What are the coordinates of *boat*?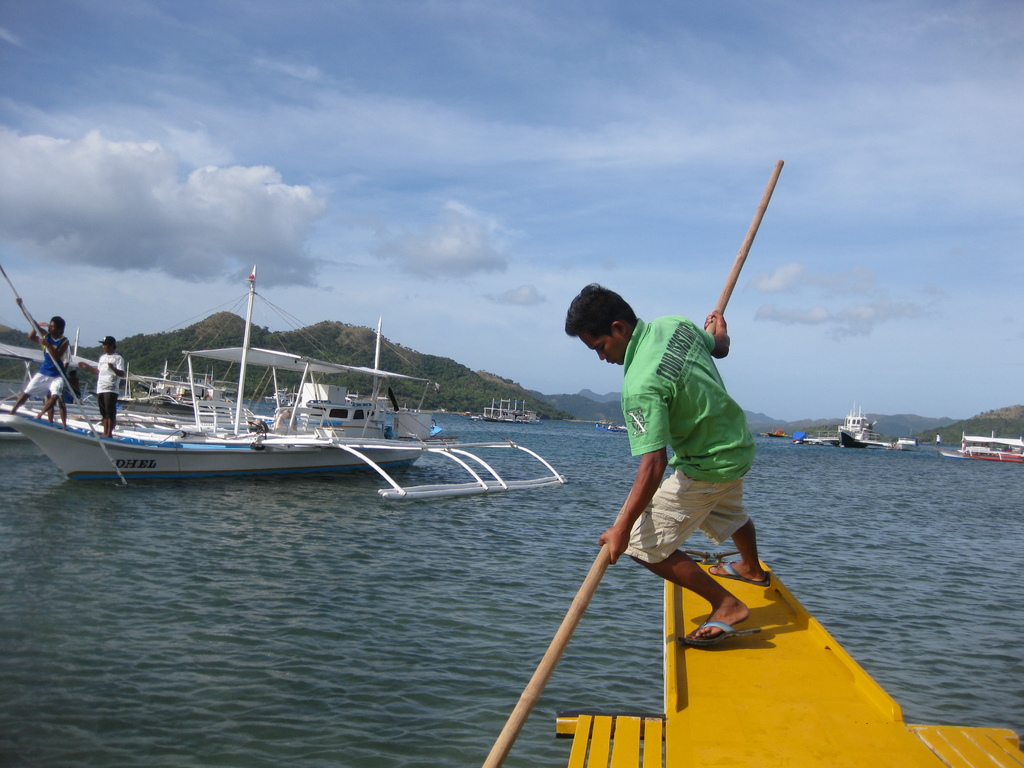
bbox=[812, 399, 892, 448].
